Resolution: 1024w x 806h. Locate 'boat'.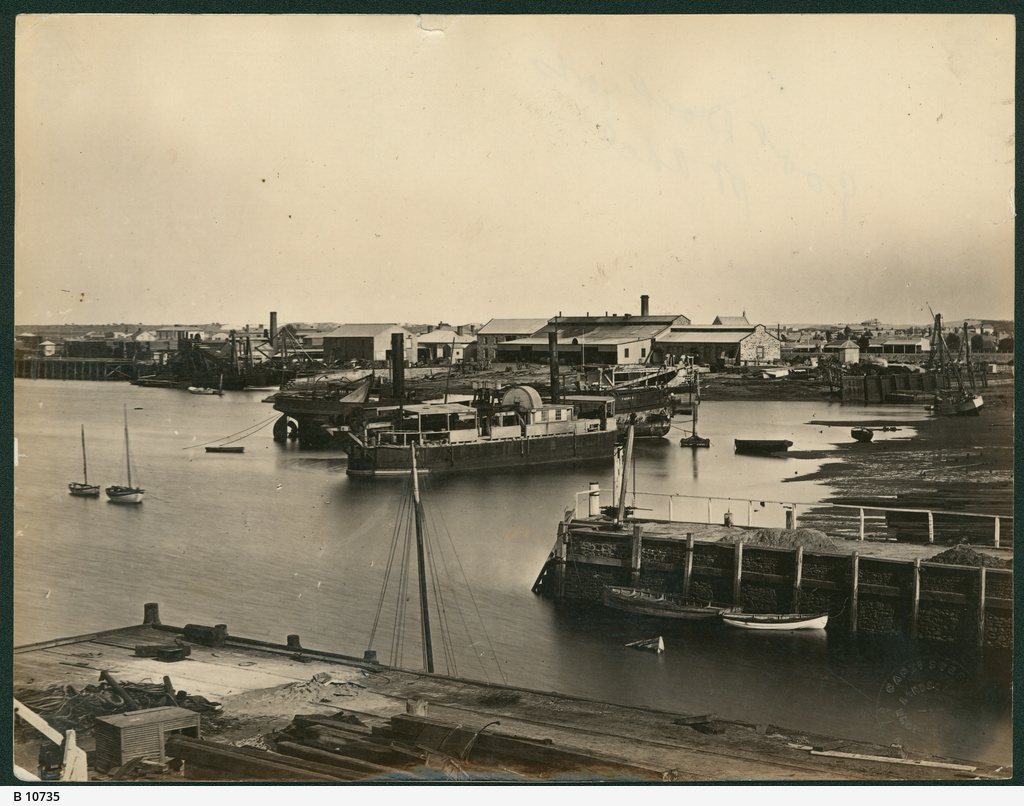
pyautogui.locateOnScreen(333, 391, 626, 481).
